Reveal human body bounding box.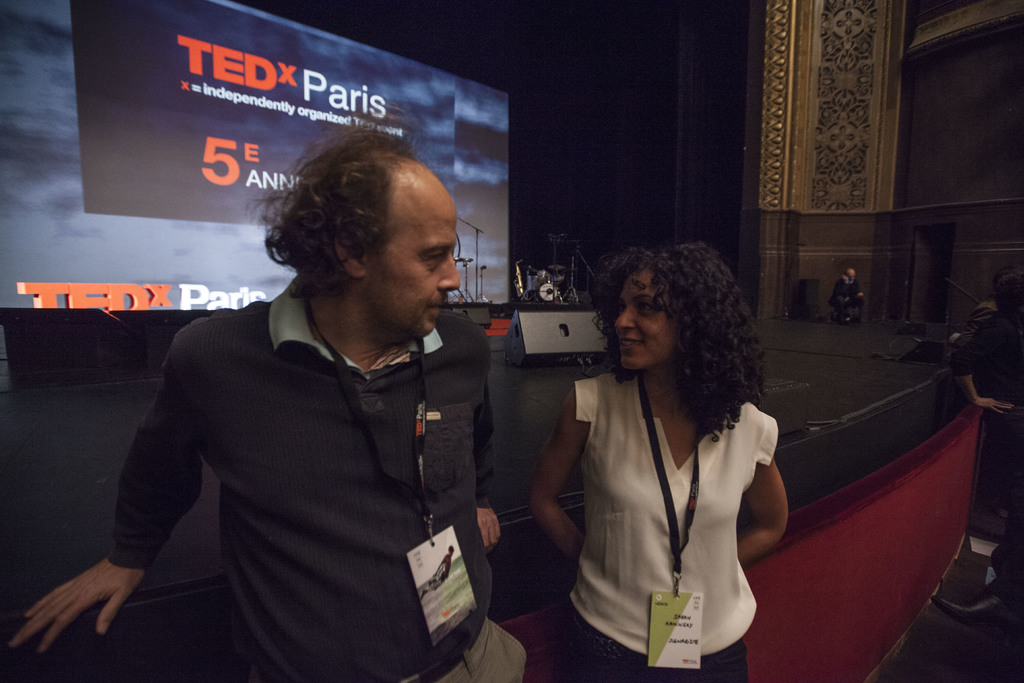
Revealed: <box>828,267,863,318</box>.
